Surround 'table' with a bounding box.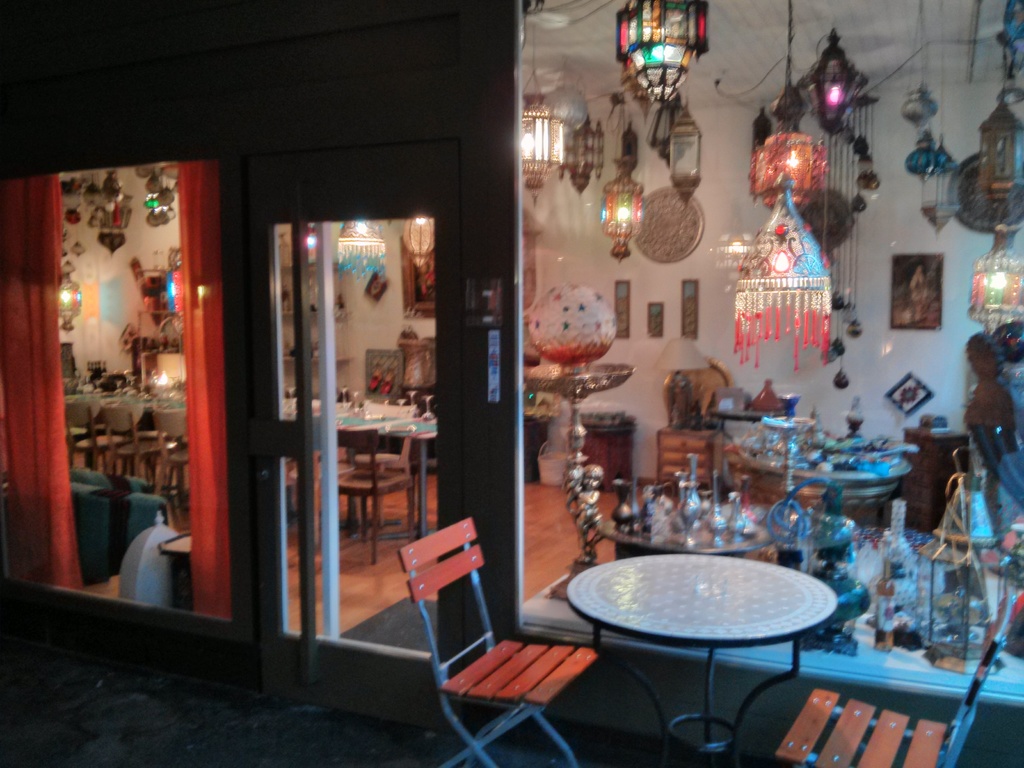
bbox=[732, 450, 913, 524].
